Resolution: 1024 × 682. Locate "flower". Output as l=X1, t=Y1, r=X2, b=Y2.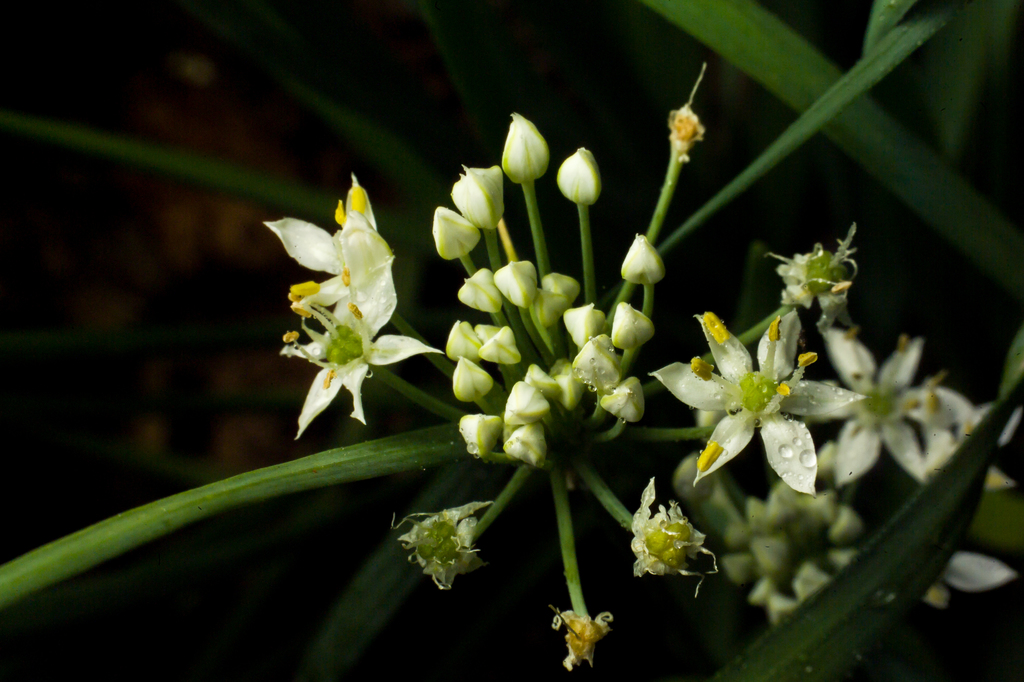
l=650, t=312, r=868, b=497.
